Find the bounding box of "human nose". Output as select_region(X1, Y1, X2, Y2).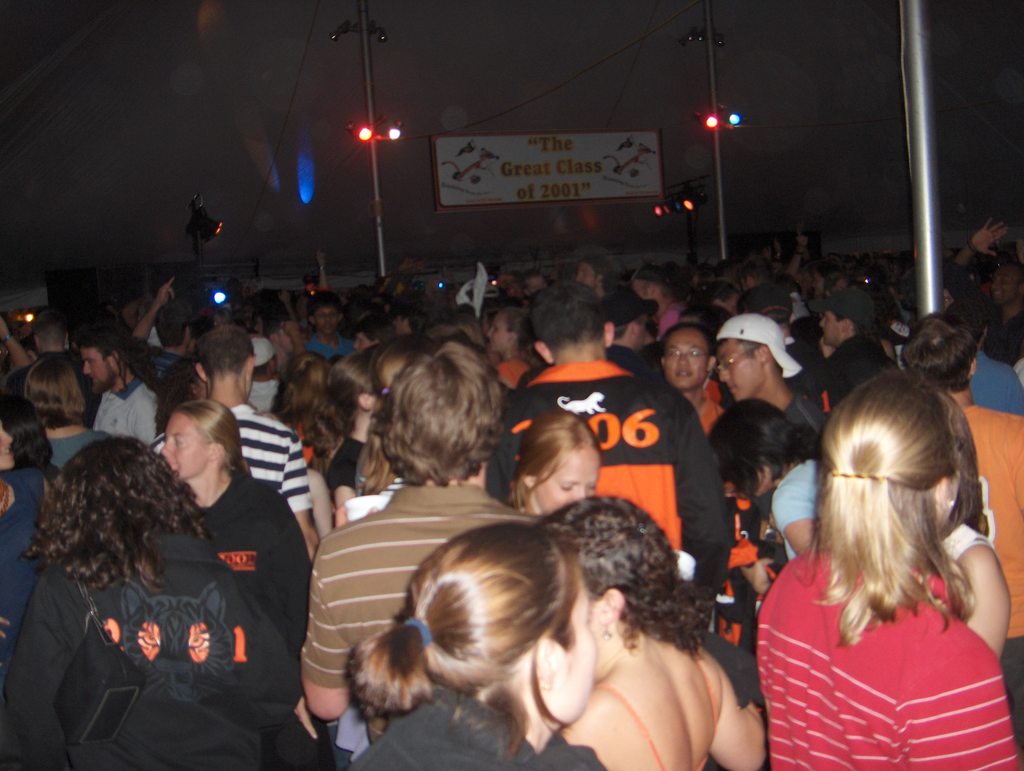
select_region(720, 369, 730, 381).
